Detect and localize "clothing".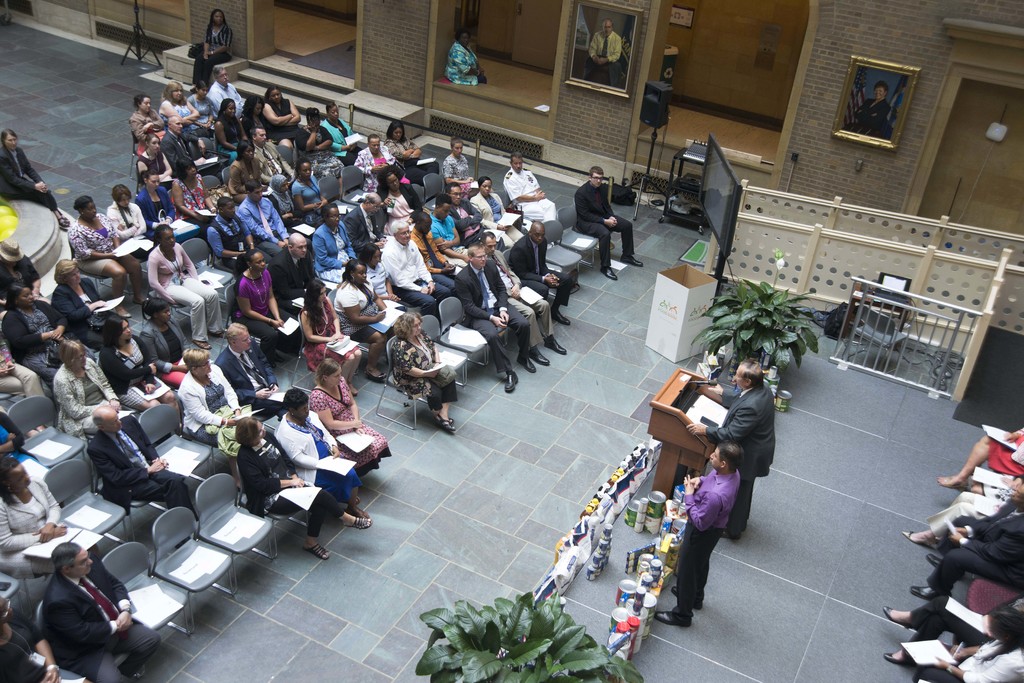
Localized at (137, 239, 235, 344).
